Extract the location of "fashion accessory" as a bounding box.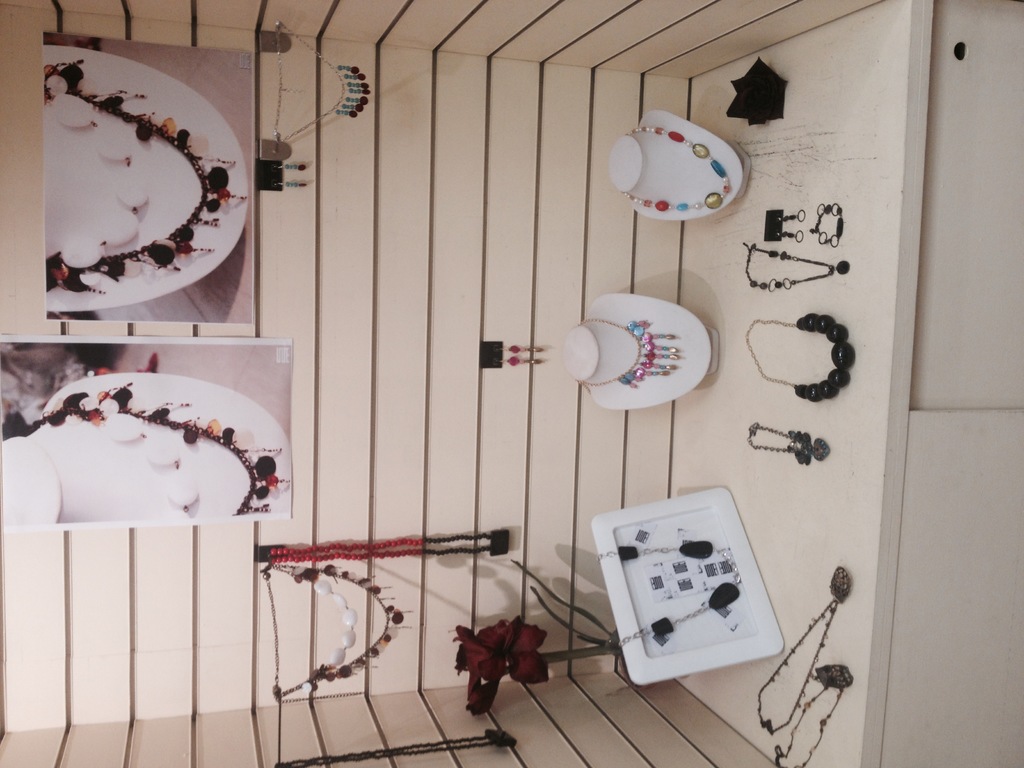
<region>757, 564, 851, 733</region>.
